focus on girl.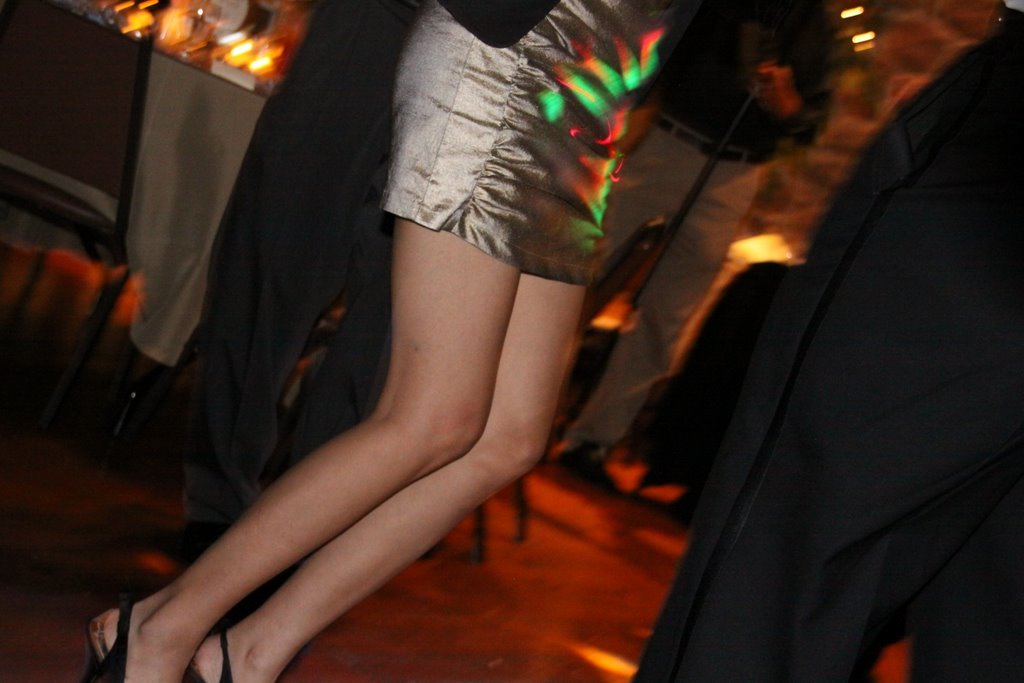
Focused at [x1=78, y1=0, x2=836, y2=682].
